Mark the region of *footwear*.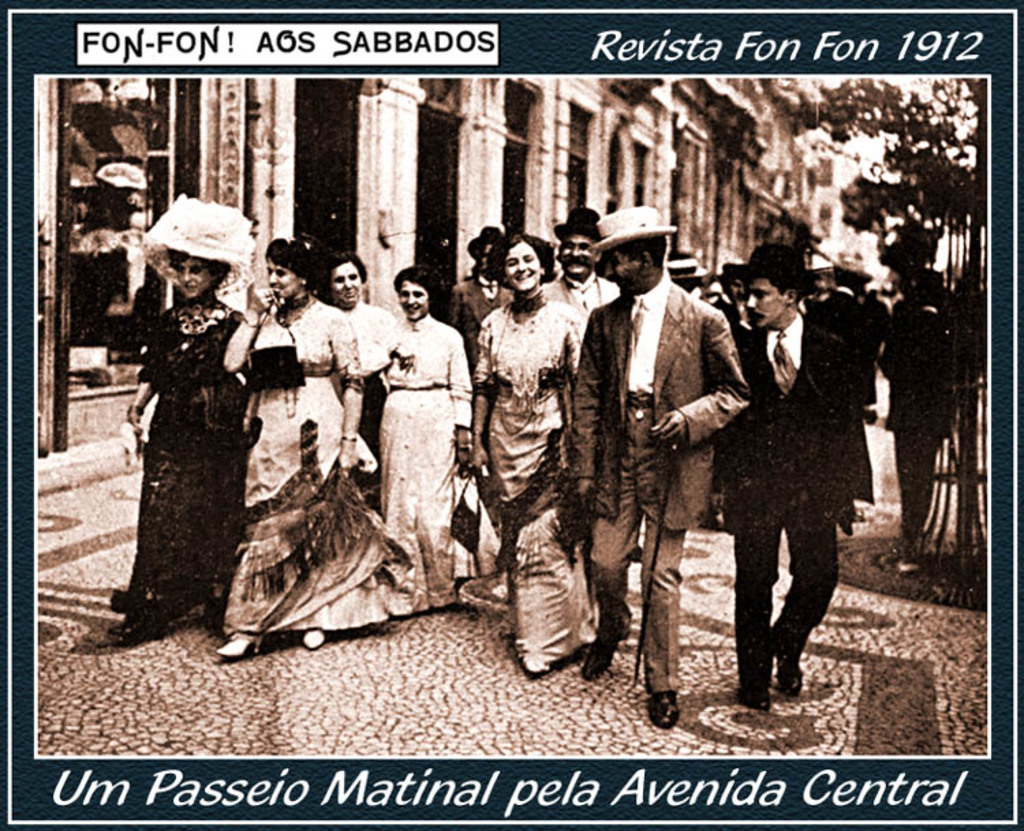
Region: {"left": 747, "top": 684, "right": 769, "bottom": 710}.
